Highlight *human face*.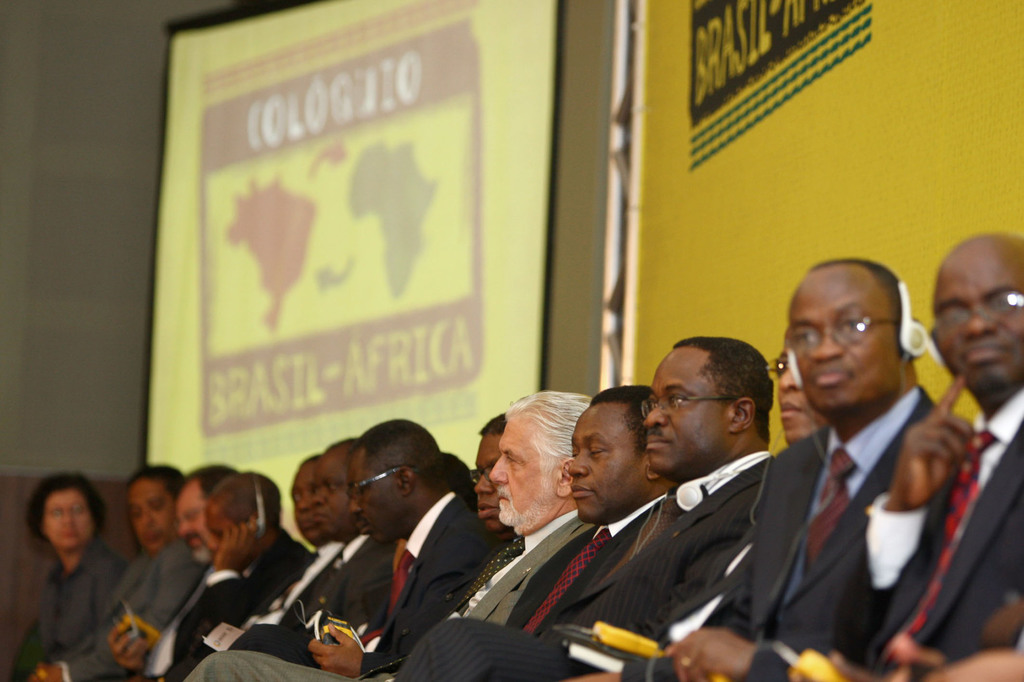
Highlighted region: bbox=(563, 398, 656, 522).
